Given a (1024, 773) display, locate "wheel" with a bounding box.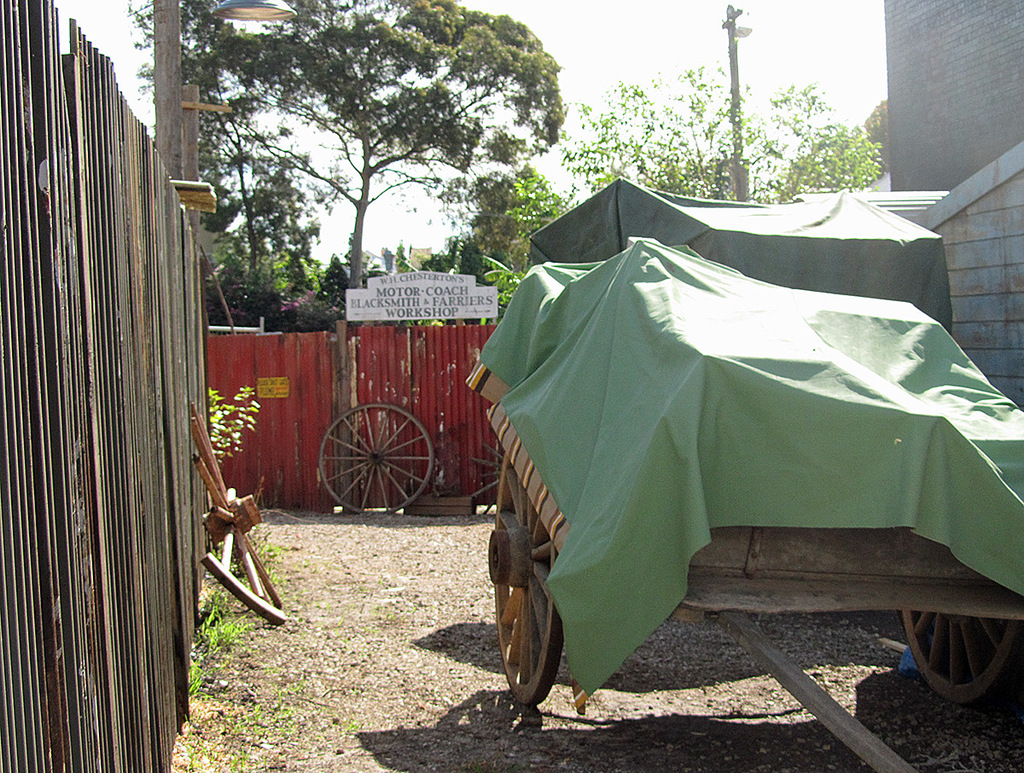
Located: BBox(317, 400, 433, 517).
